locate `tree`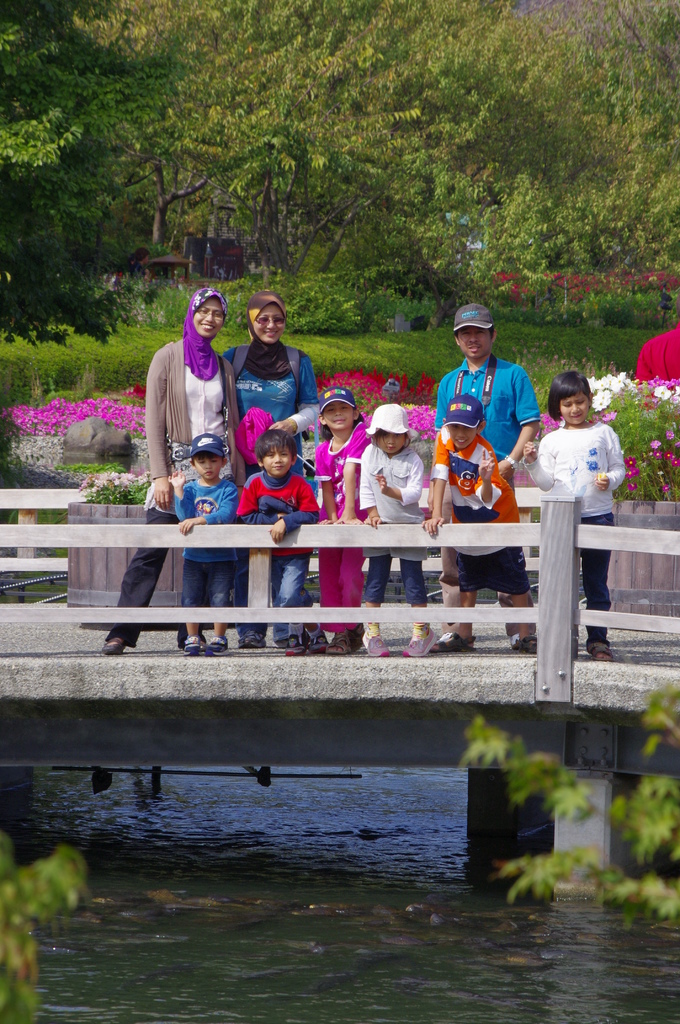
[left=455, top=671, right=679, bottom=932]
